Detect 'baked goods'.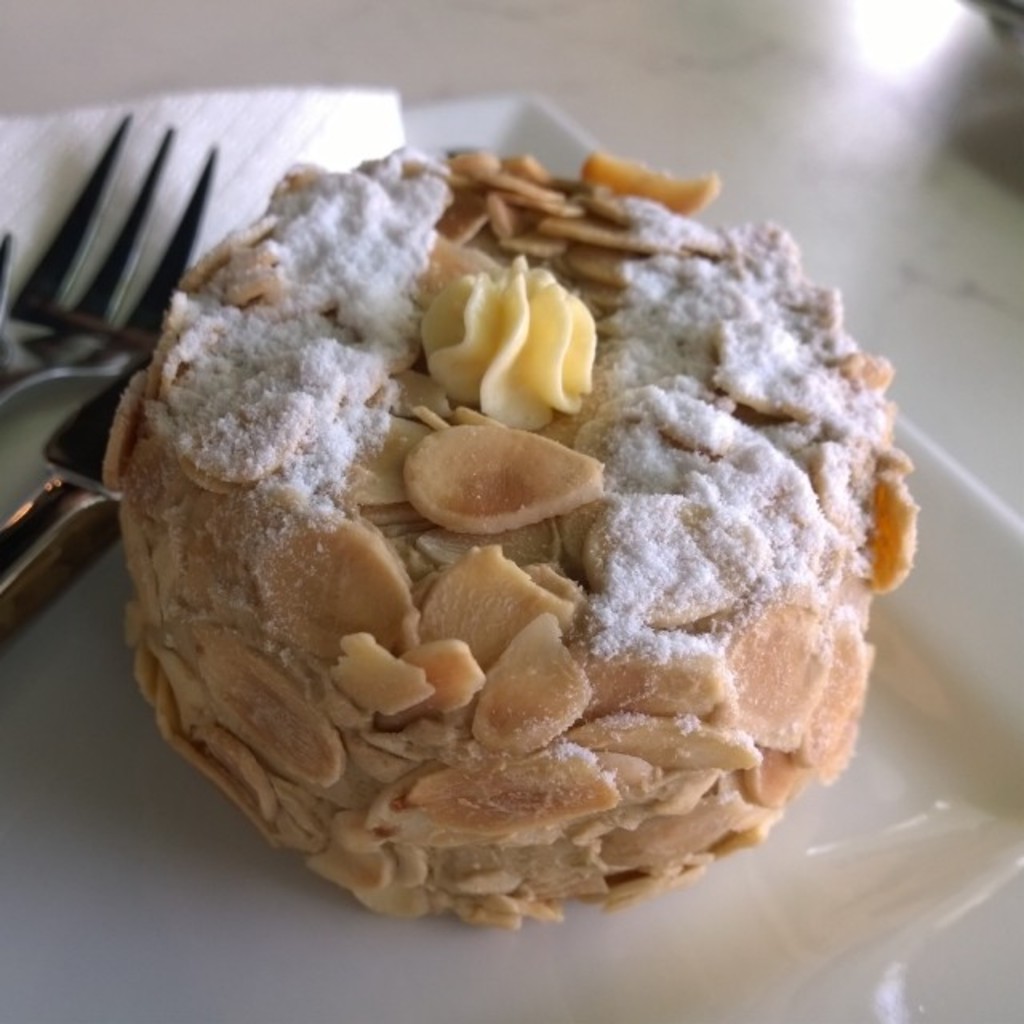
Detected at rect(102, 133, 928, 933).
